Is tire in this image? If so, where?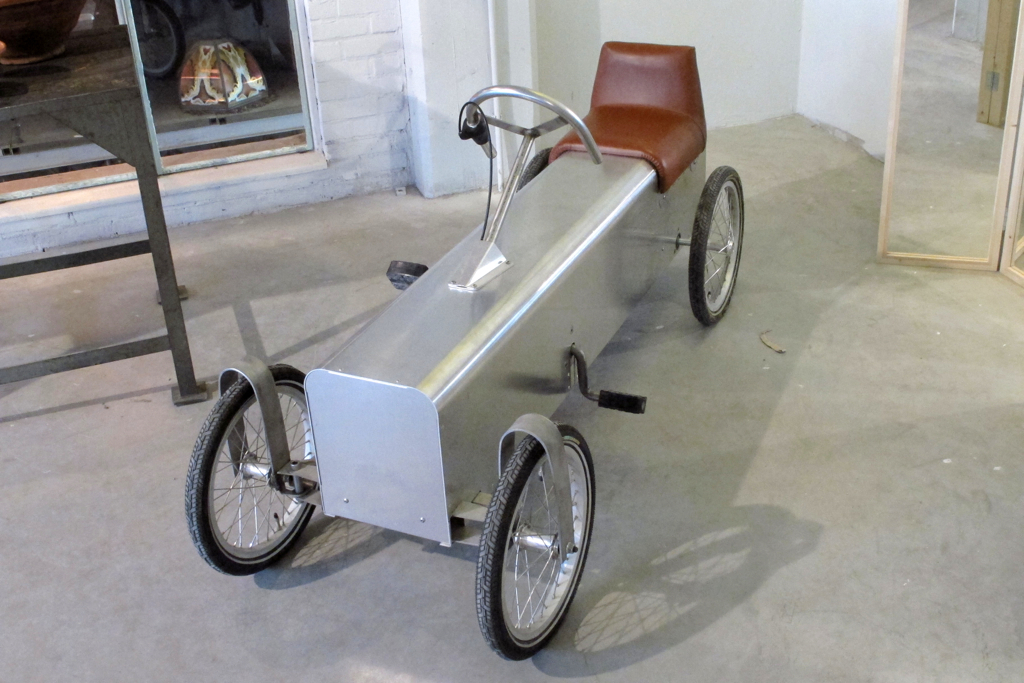
Yes, at l=189, t=372, r=323, b=574.
